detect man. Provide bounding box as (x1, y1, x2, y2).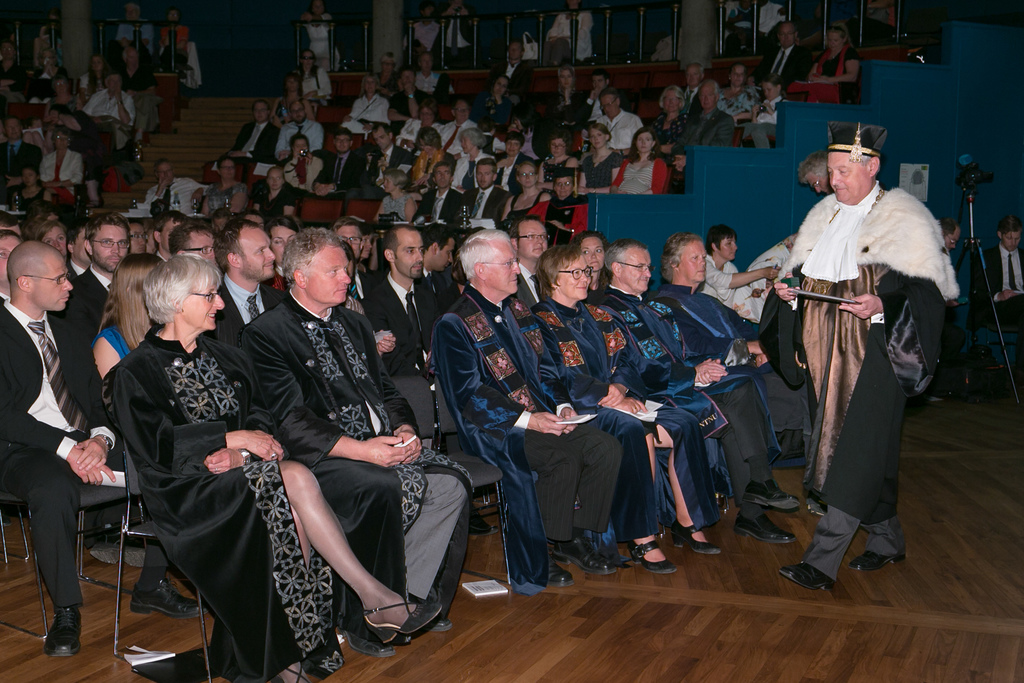
(438, 100, 477, 158).
